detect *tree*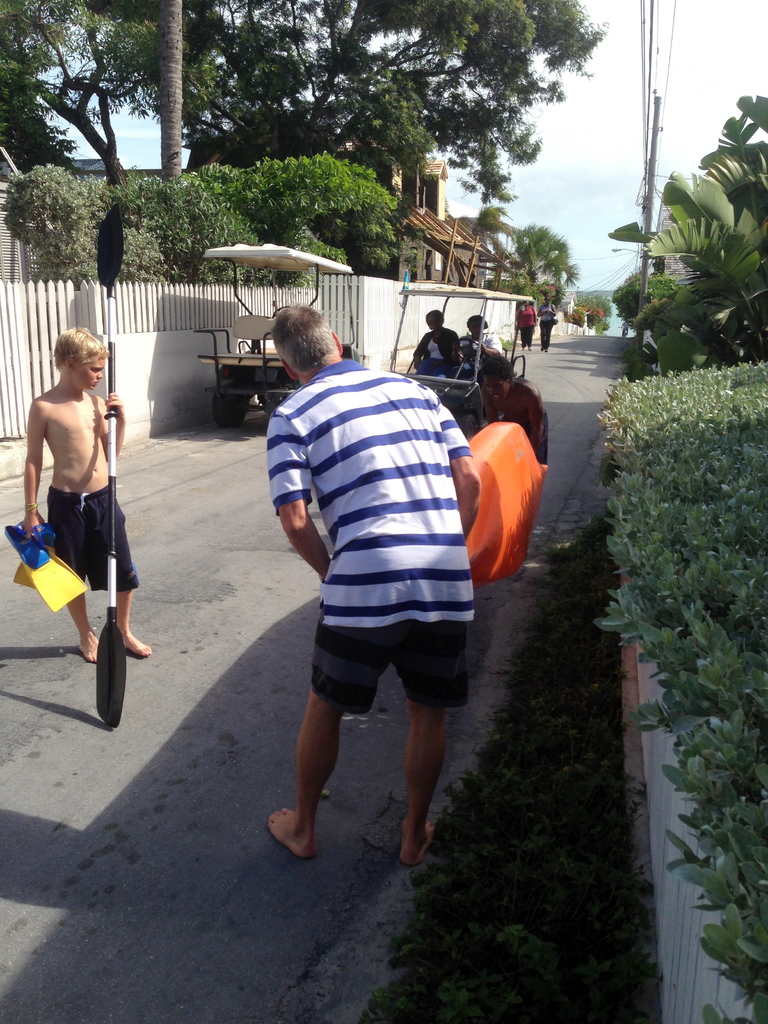
left=0, top=0, right=601, bottom=206
